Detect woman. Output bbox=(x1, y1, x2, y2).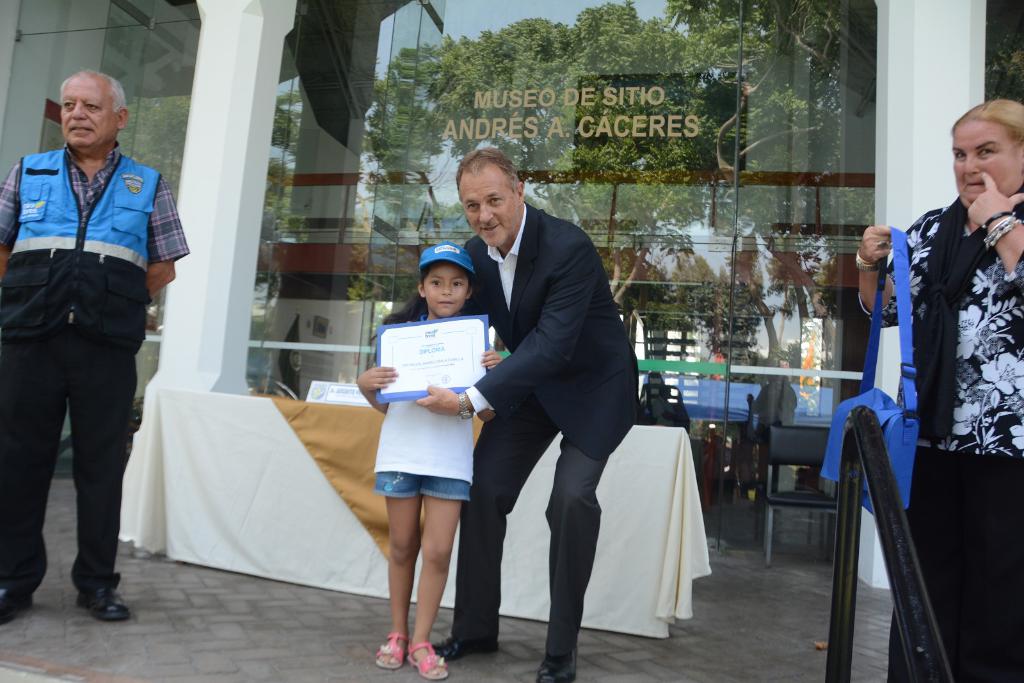
bbox=(861, 99, 1023, 682).
